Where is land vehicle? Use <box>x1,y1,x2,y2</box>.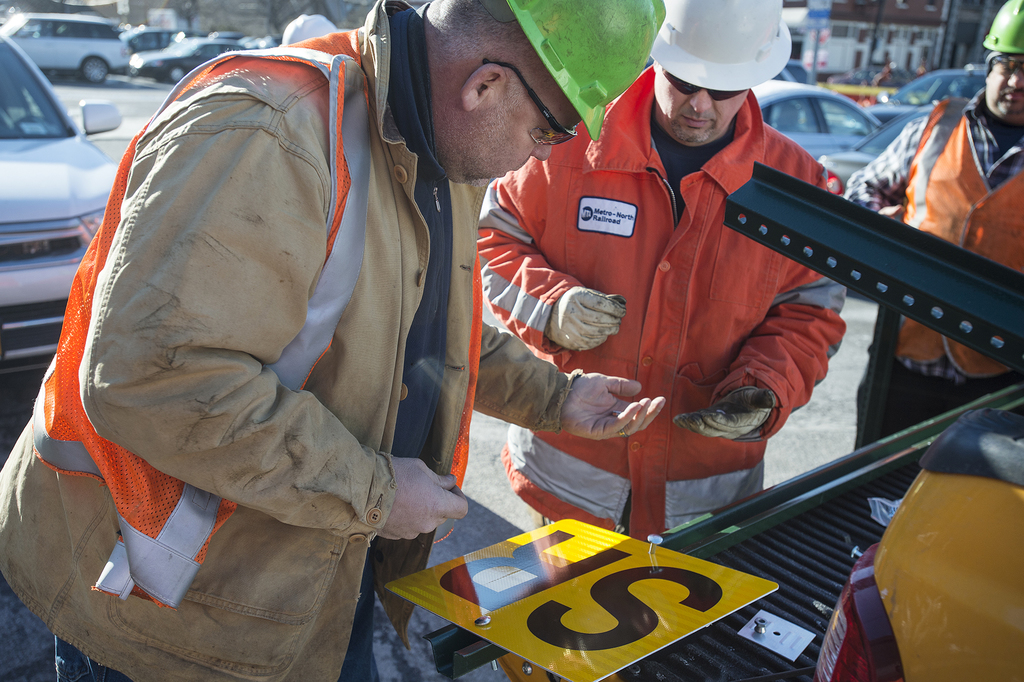
<box>122,28,244,83</box>.
